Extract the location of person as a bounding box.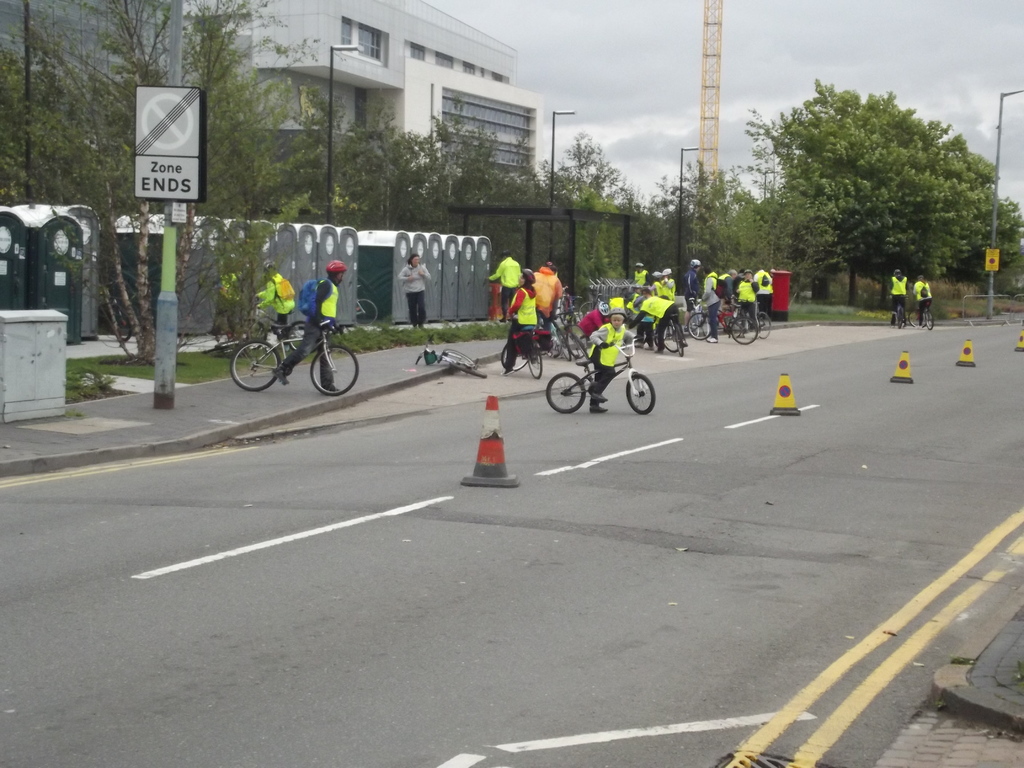
[left=268, top=260, right=342, bottom=388].
